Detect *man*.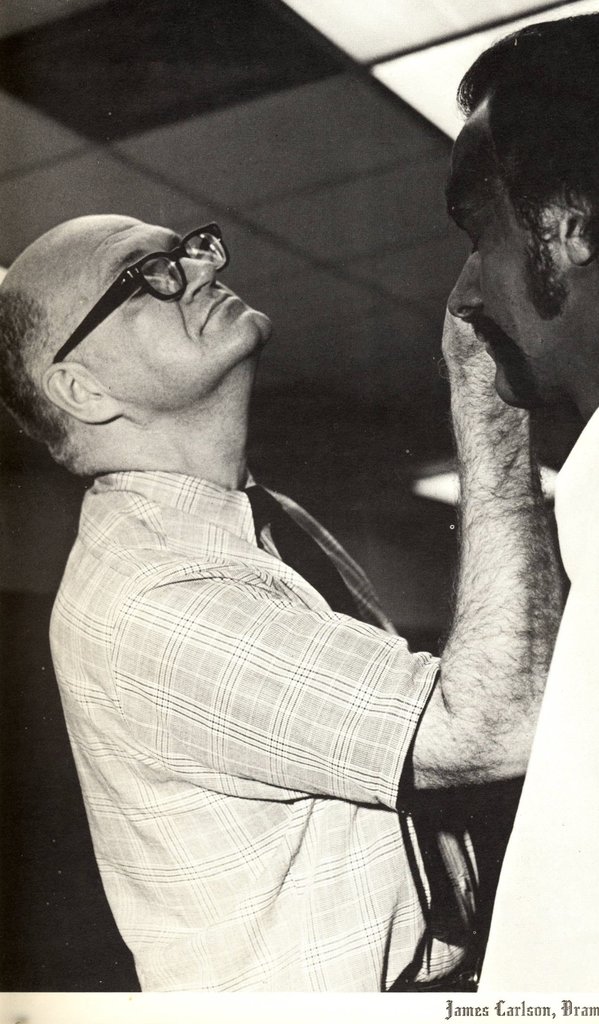
Detected at <region>447, 15, 598, 994</region>.
